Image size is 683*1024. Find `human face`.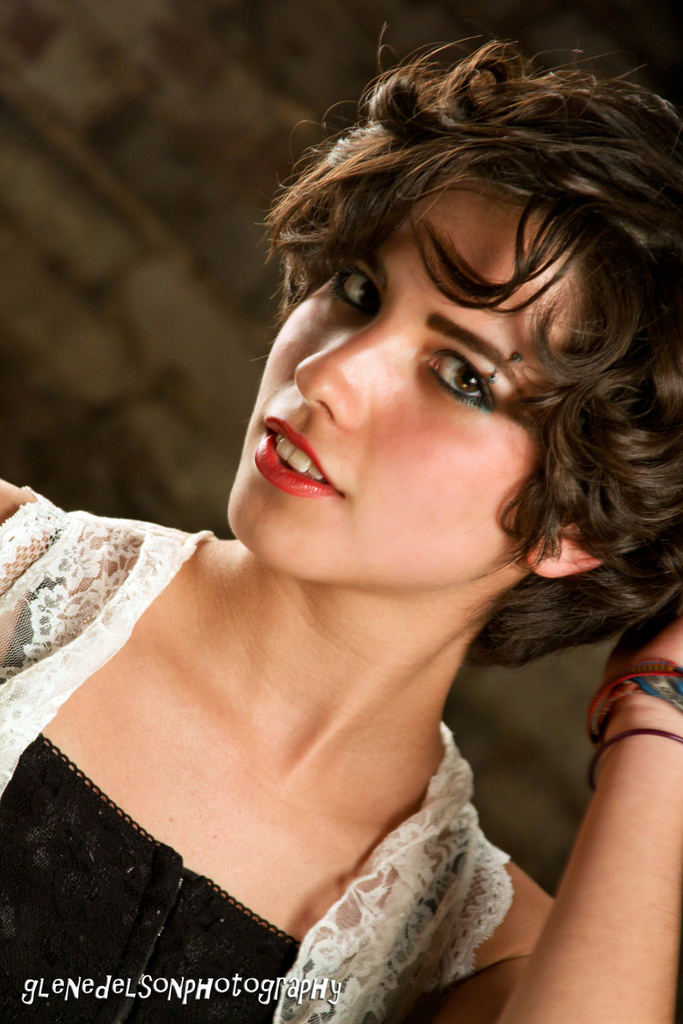
{"x1": 223, "y1": 169, "x2": 617, "y2": 573}.
